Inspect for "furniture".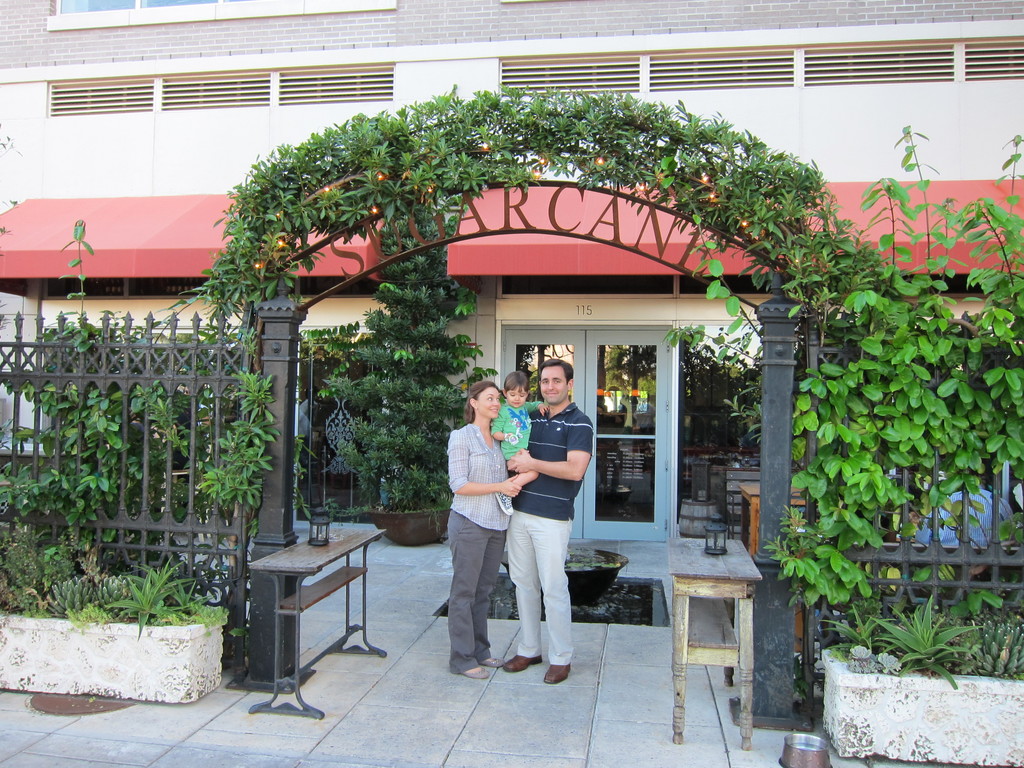
Inspection: (741, 481, 809, 644).
